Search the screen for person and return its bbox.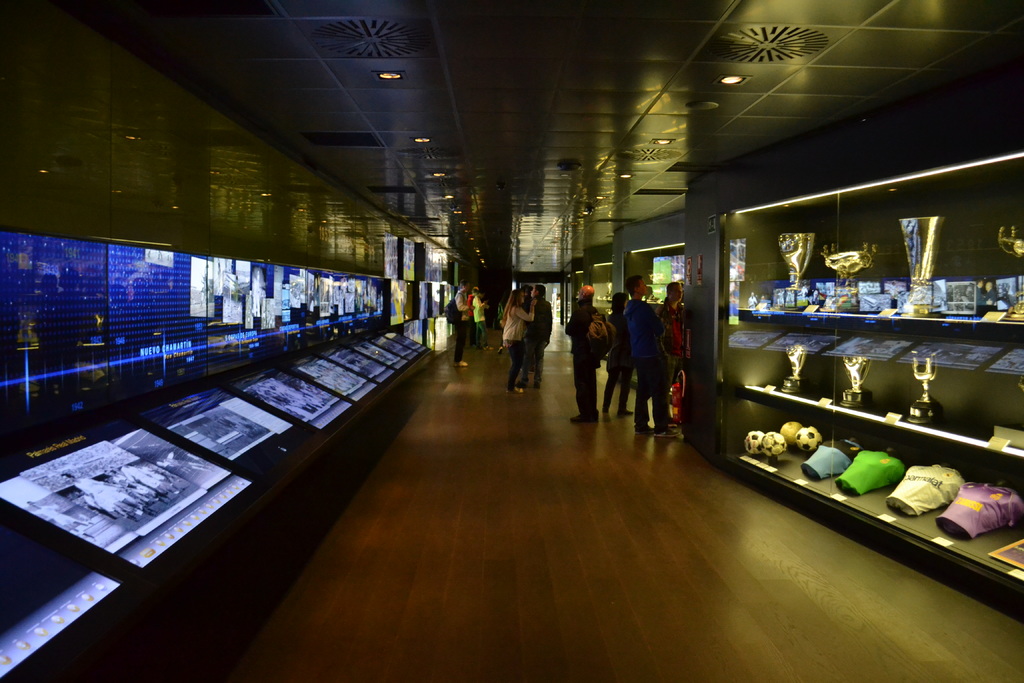
Found: x1=525, y1=277, x2=556, y2=380.
